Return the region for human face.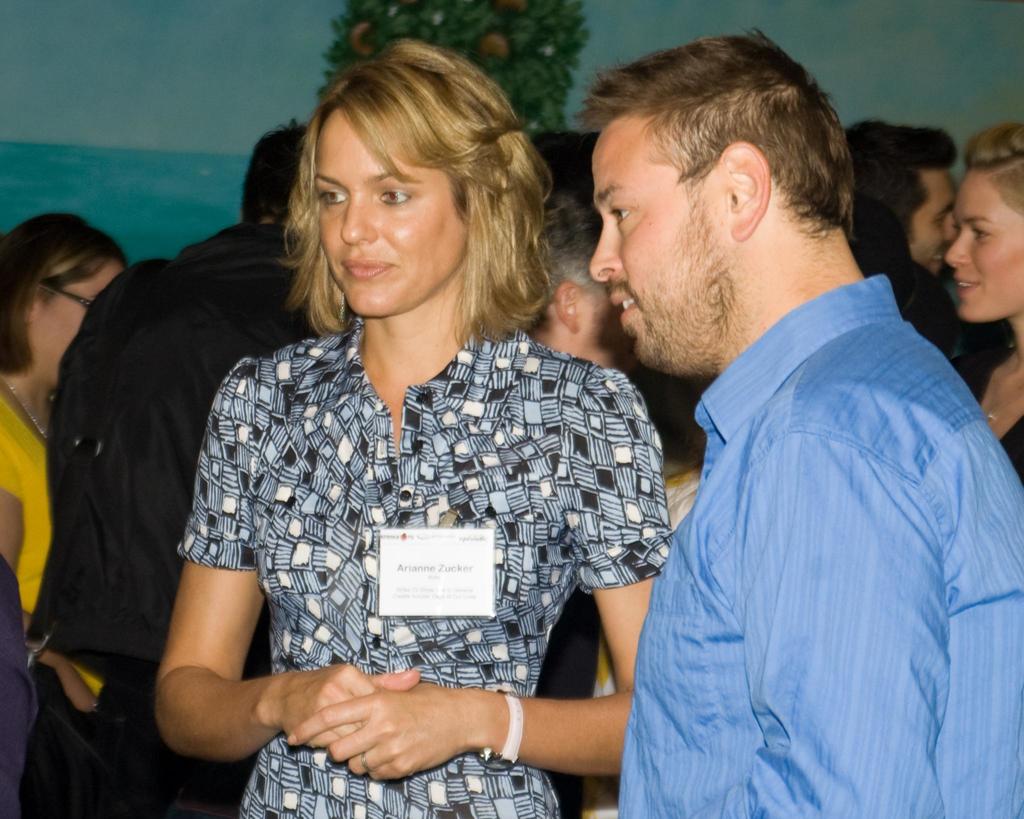
<box>314,109,475,312</box>.
